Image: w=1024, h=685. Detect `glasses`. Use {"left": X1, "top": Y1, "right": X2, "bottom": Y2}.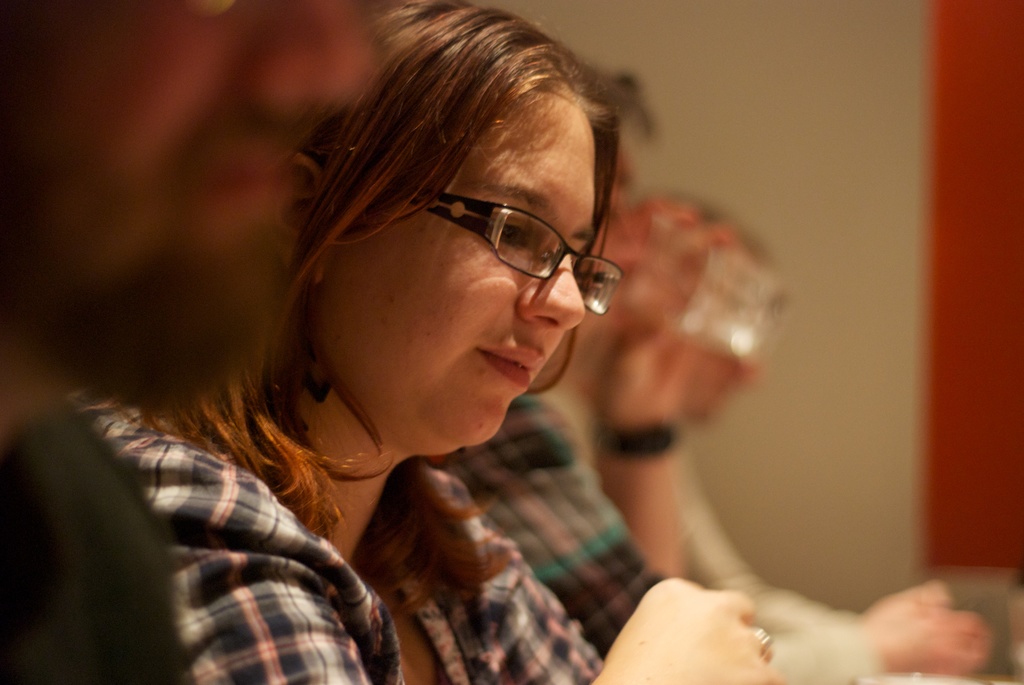
{"left": 396, "top": 184, "right": 619, "bottom": 287}.
